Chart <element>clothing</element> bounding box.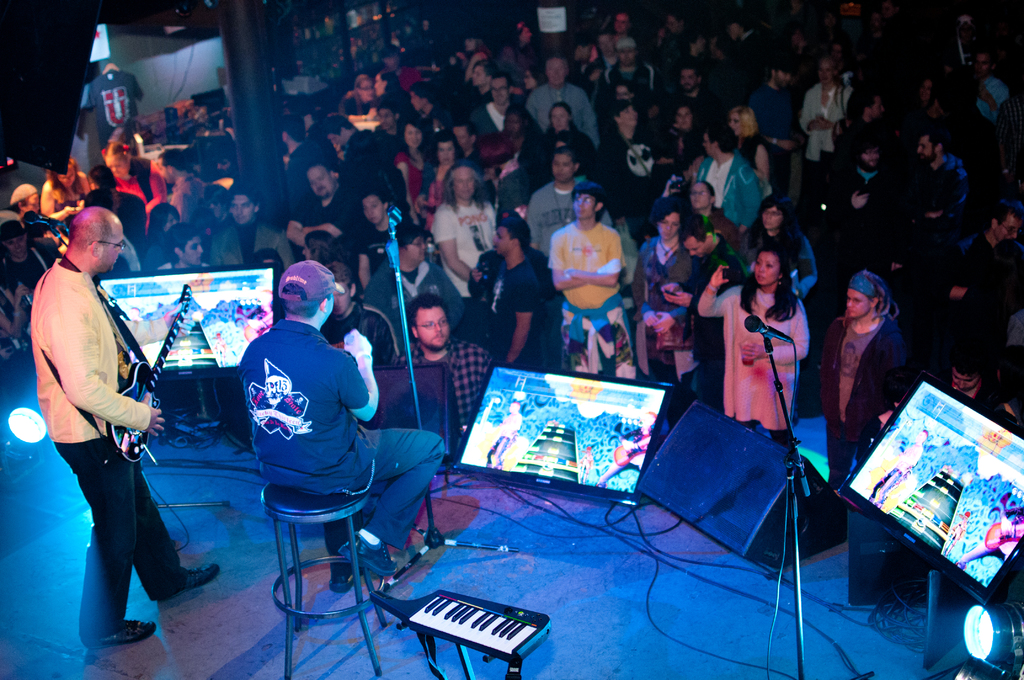
Charted: <region>324, 299, 396, 364</region>.
